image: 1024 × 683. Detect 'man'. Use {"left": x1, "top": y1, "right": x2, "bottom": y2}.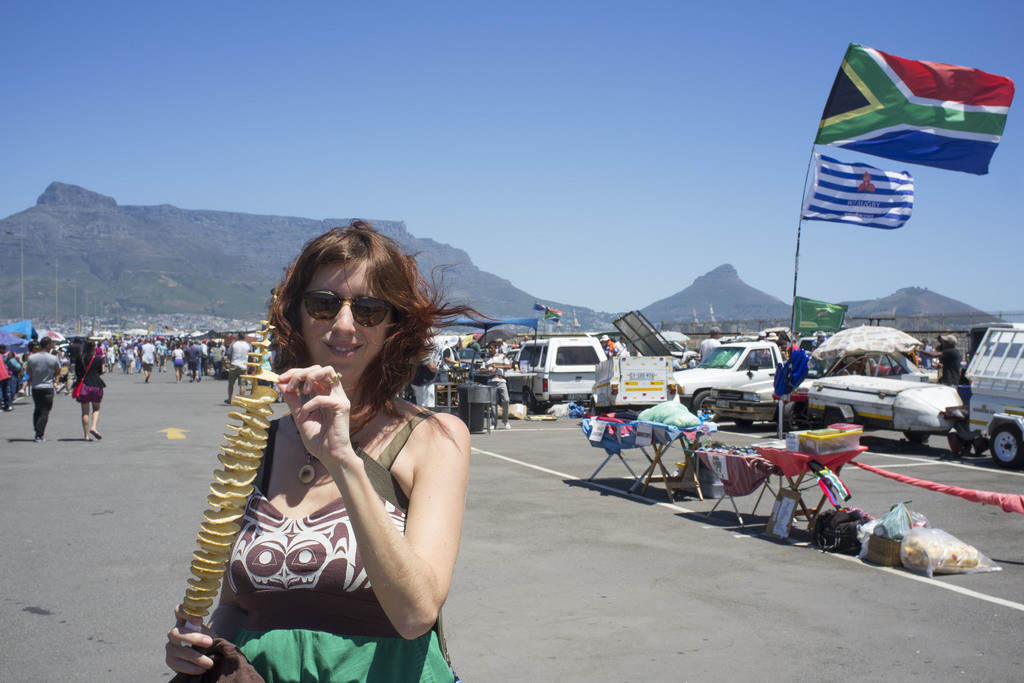
{"left": 24, "top": 335, "right": 68, "bottom": 440}.
